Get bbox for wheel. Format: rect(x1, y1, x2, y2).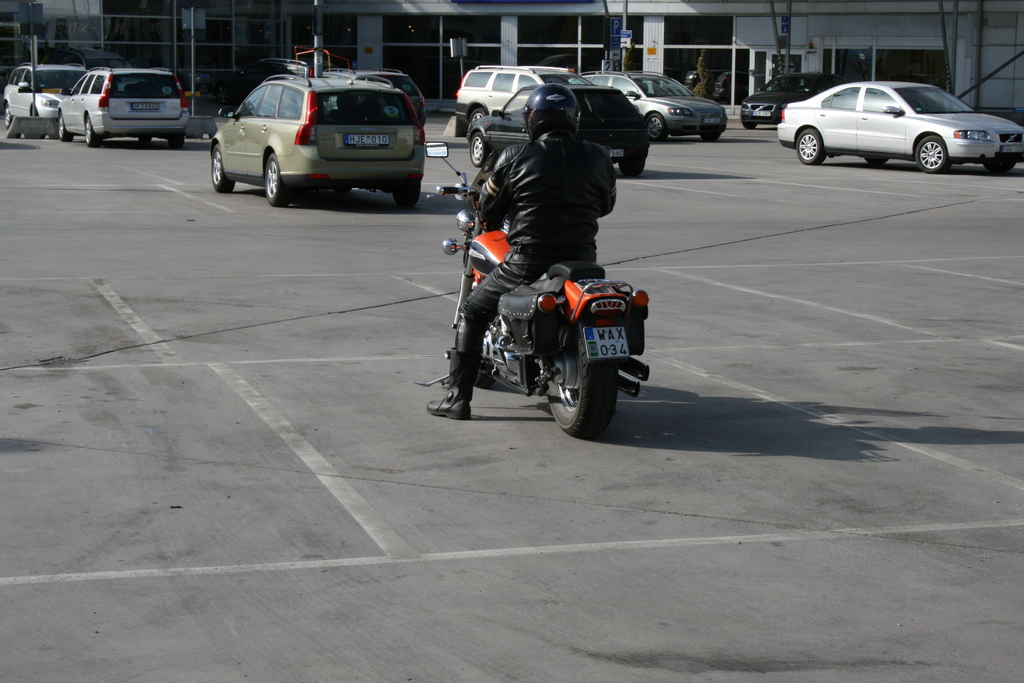
rect(90, 117, 101, 146).
